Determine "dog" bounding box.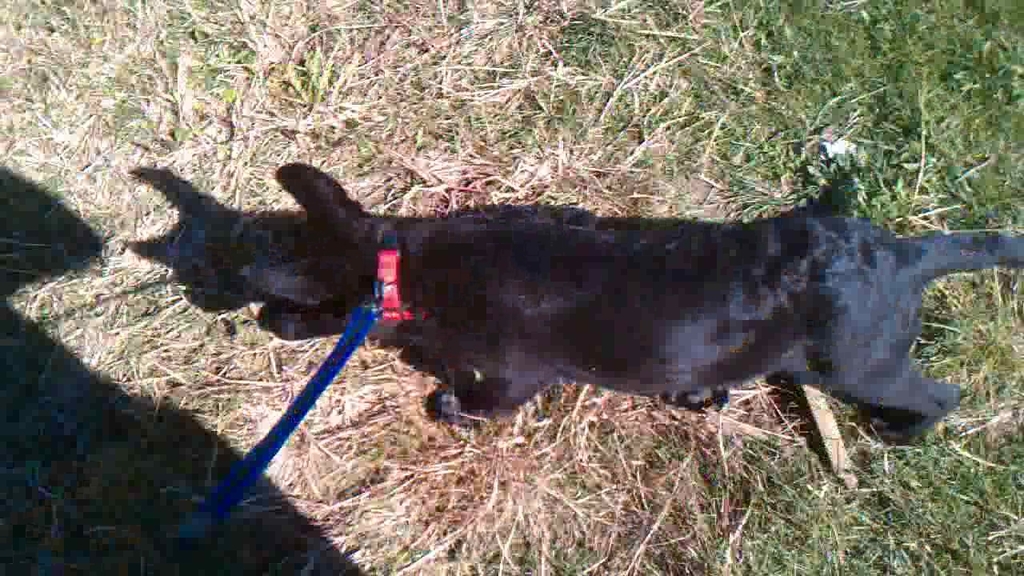
Determined: x1=231 y1=160 x2=1023 y2=444.
